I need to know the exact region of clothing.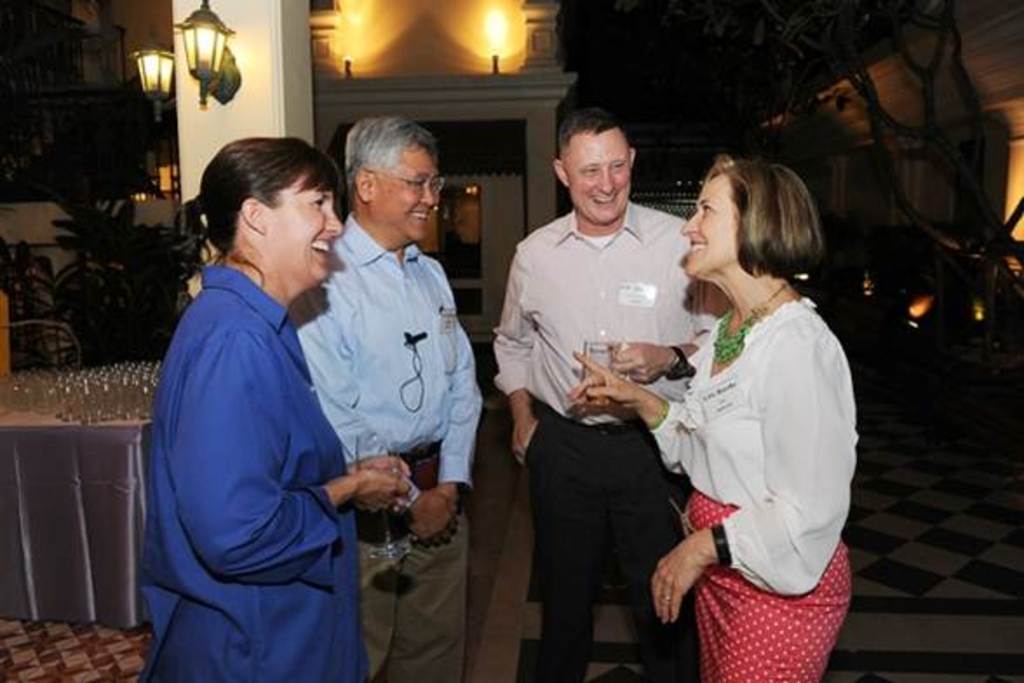
Region: rect(148, 263, 362, 681).
